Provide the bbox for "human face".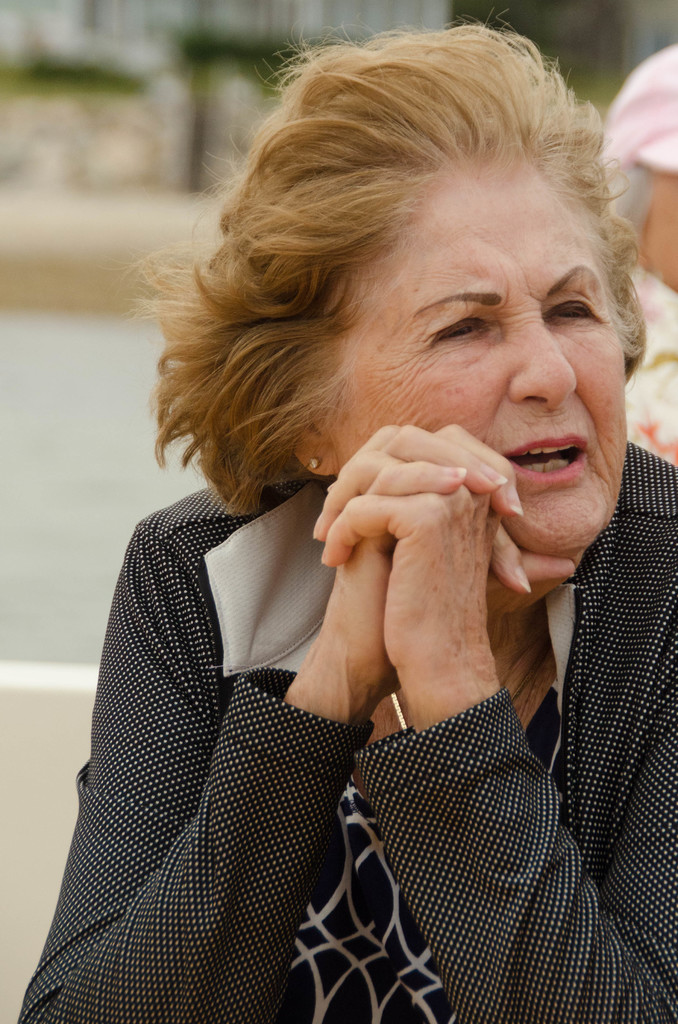
bbox=[337, 154, 631, 566].
